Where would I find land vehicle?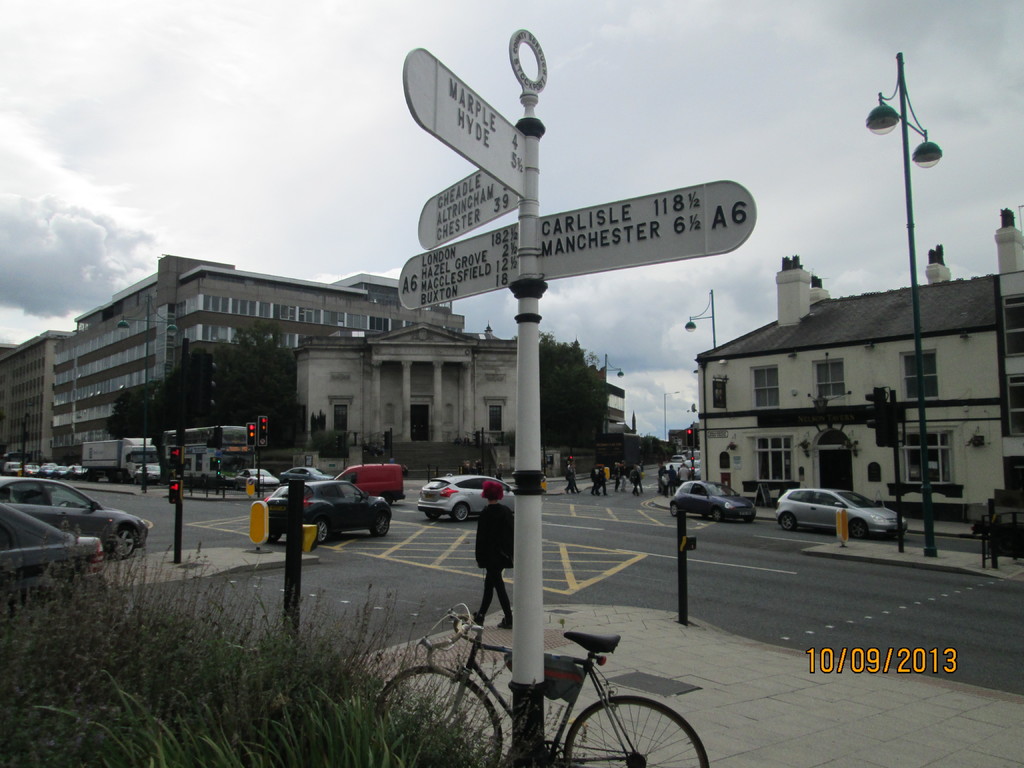
At <bbox>685, 448, 702, 462</bbox>.
